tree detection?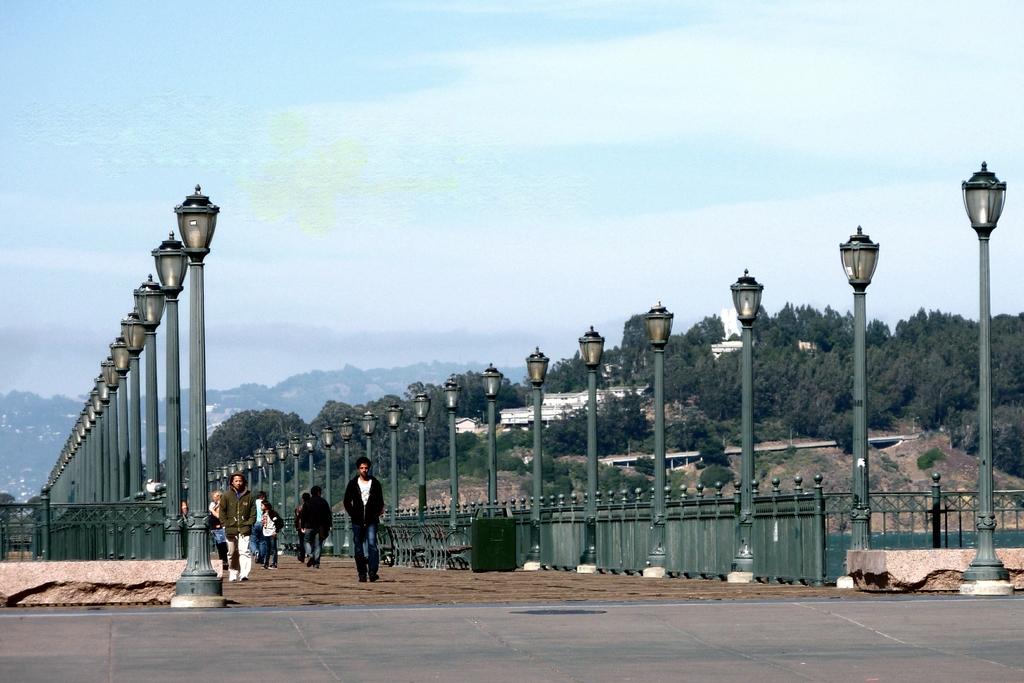
l=537, t=393, r=652, b=452
